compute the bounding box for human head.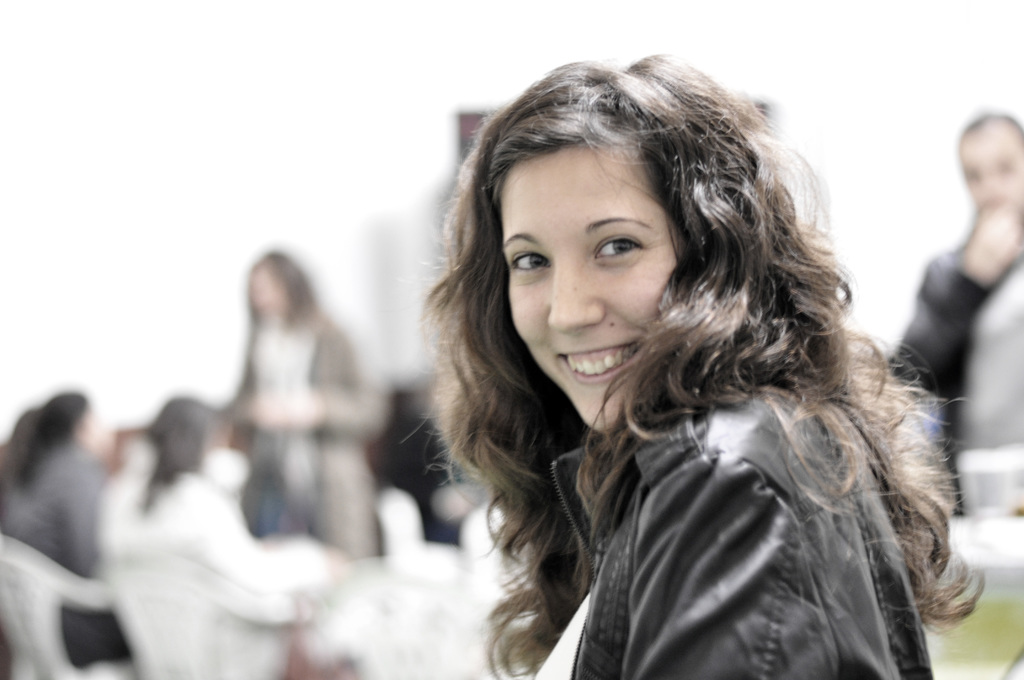
<box>36,389,109,451</box>.
